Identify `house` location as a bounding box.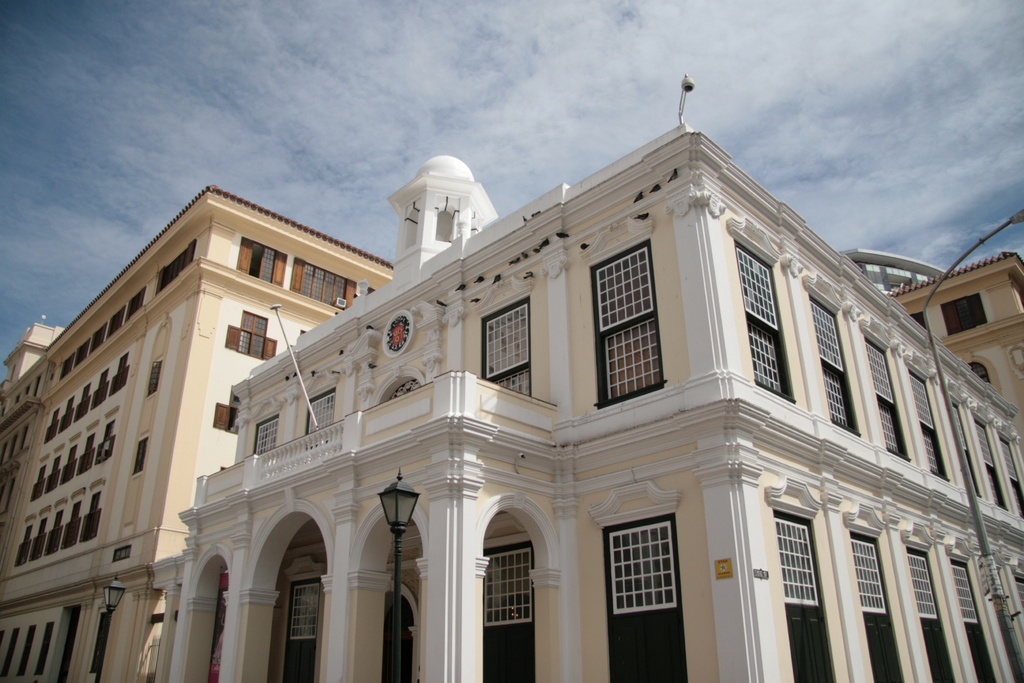
select_region(147, 120, 1023, 682).
